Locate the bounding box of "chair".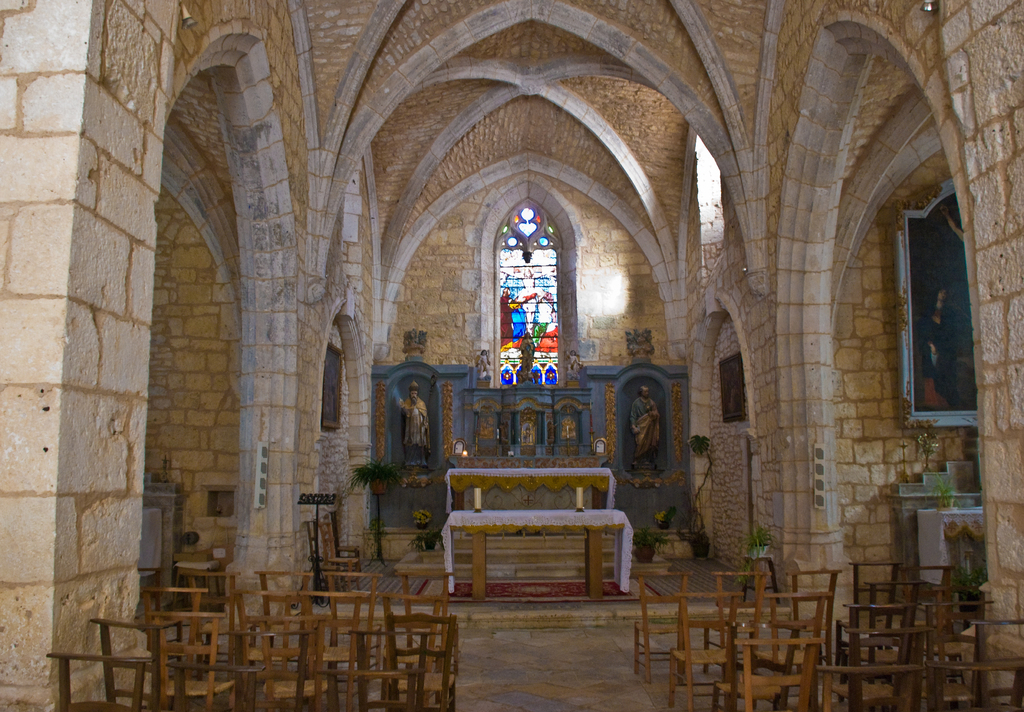
Bounding box: select_region(829, 605, 921, 707).
